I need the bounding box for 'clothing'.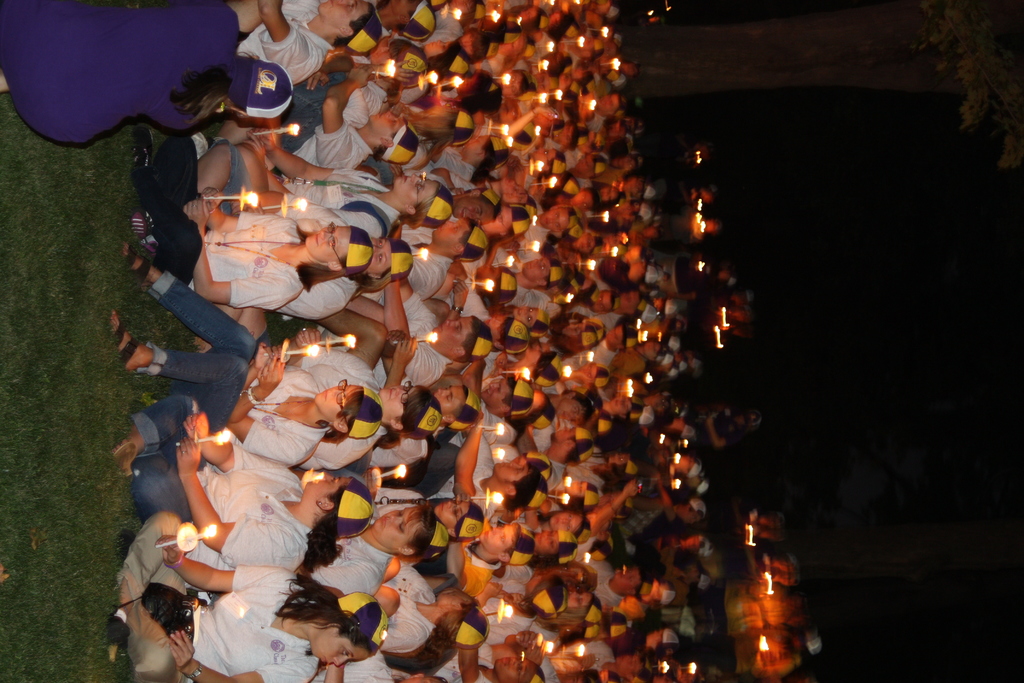
Here it is: (107,504,335,682).
